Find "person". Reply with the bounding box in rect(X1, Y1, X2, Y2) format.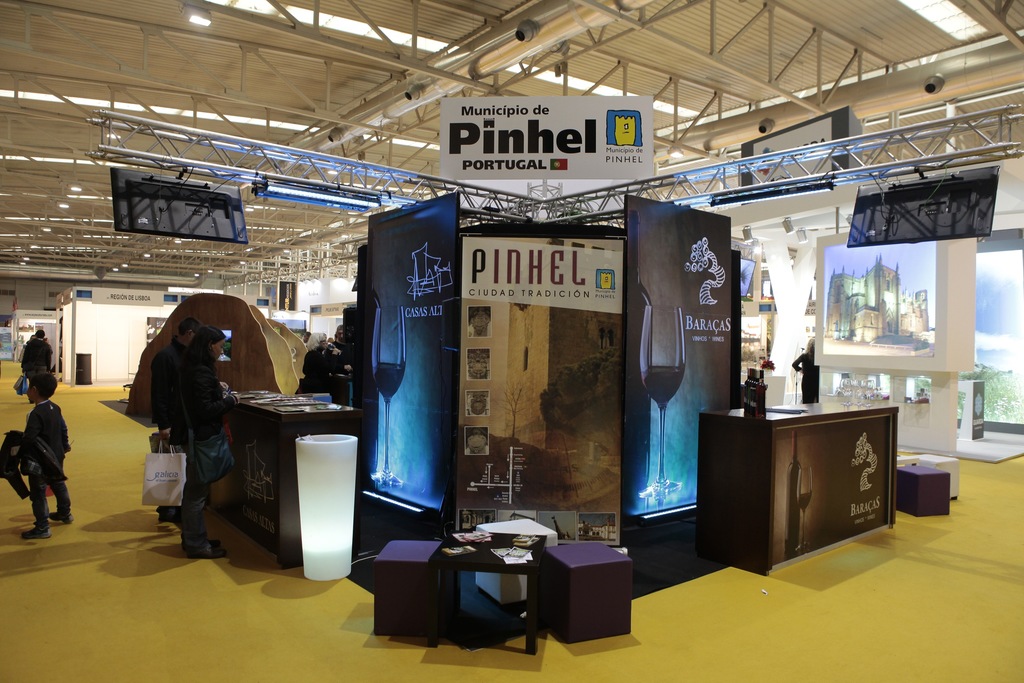
rect(175, 323, 241, 558).
